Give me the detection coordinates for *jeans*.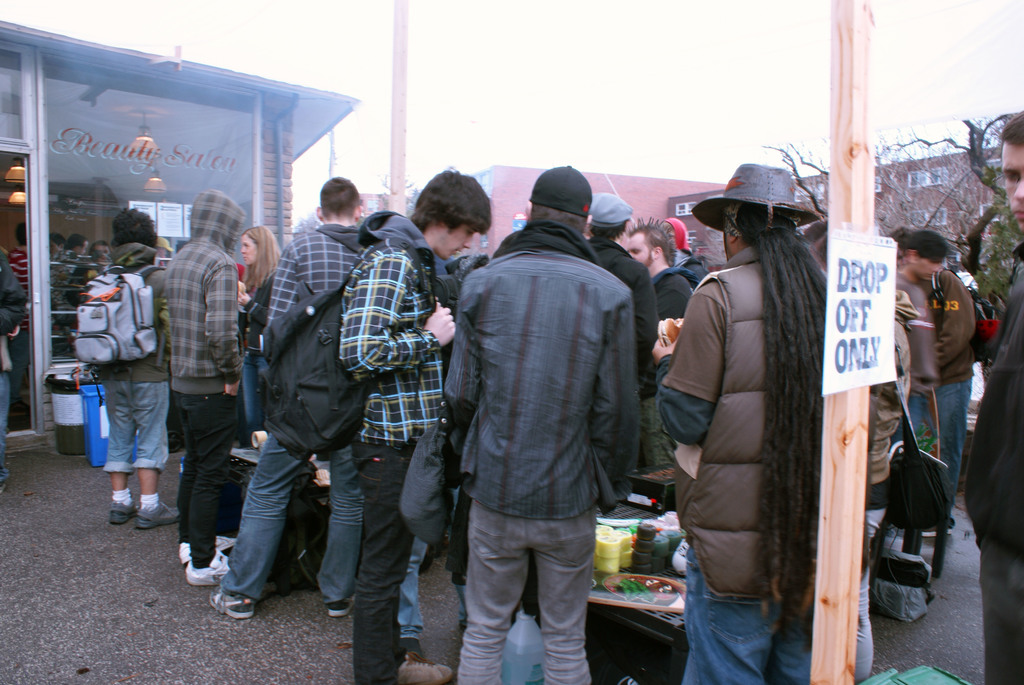
bbox=(351, 435, 419, 684).
